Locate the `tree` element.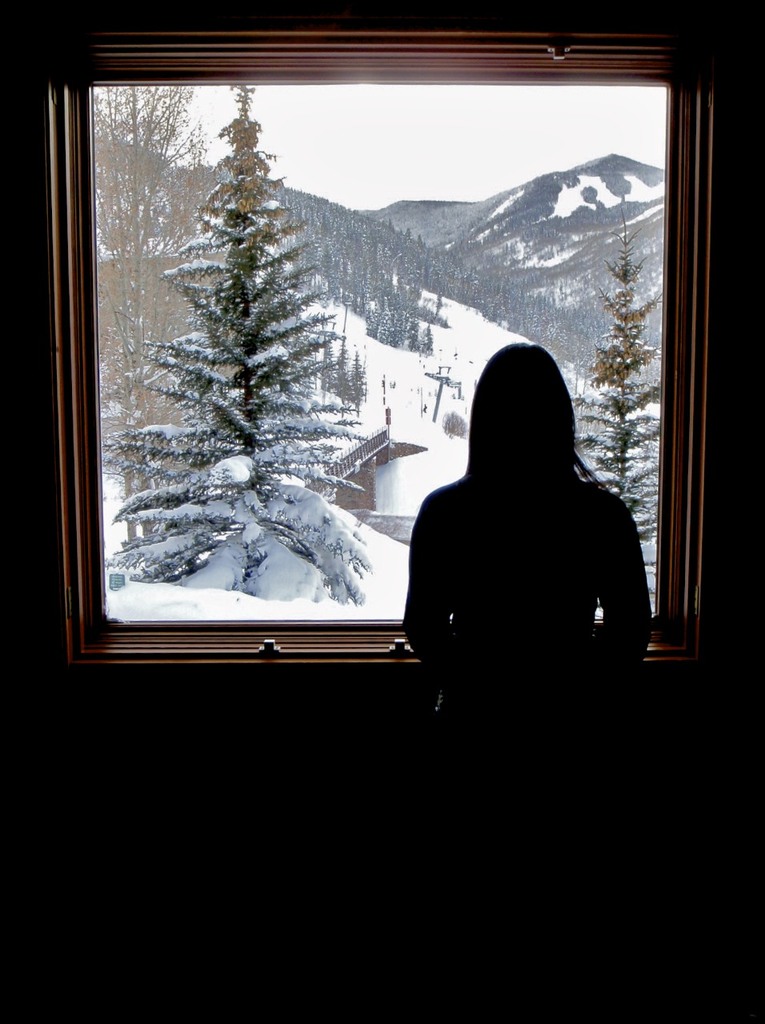
Element bbox: [left=107, top=81, right=373, bottom=606].
